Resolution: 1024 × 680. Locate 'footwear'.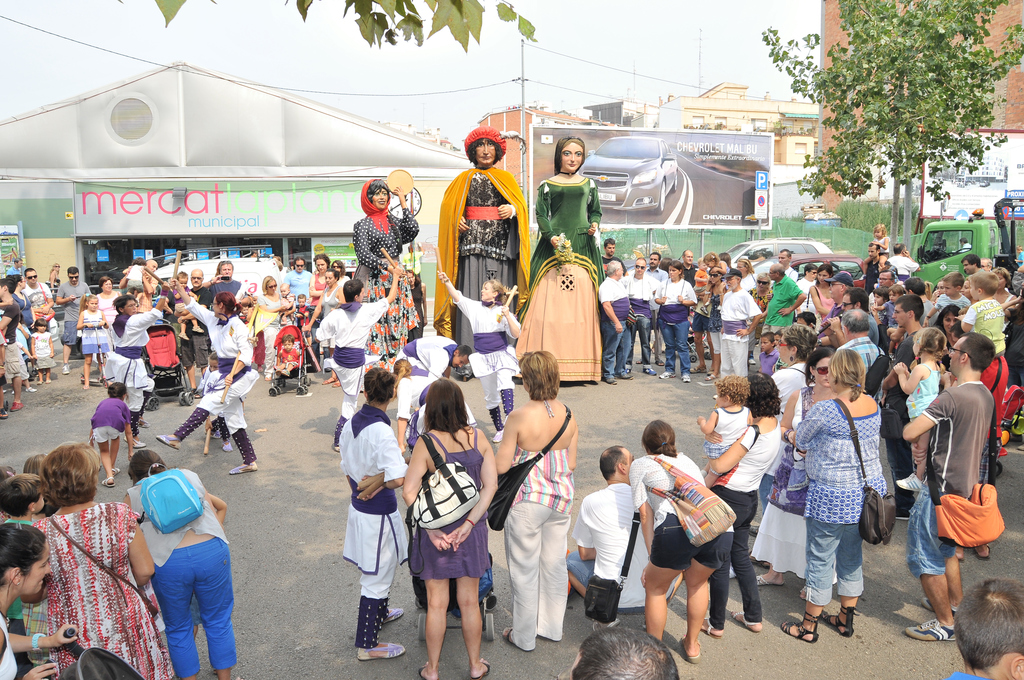
(left=690, top=305, right=694, bottom=314).
